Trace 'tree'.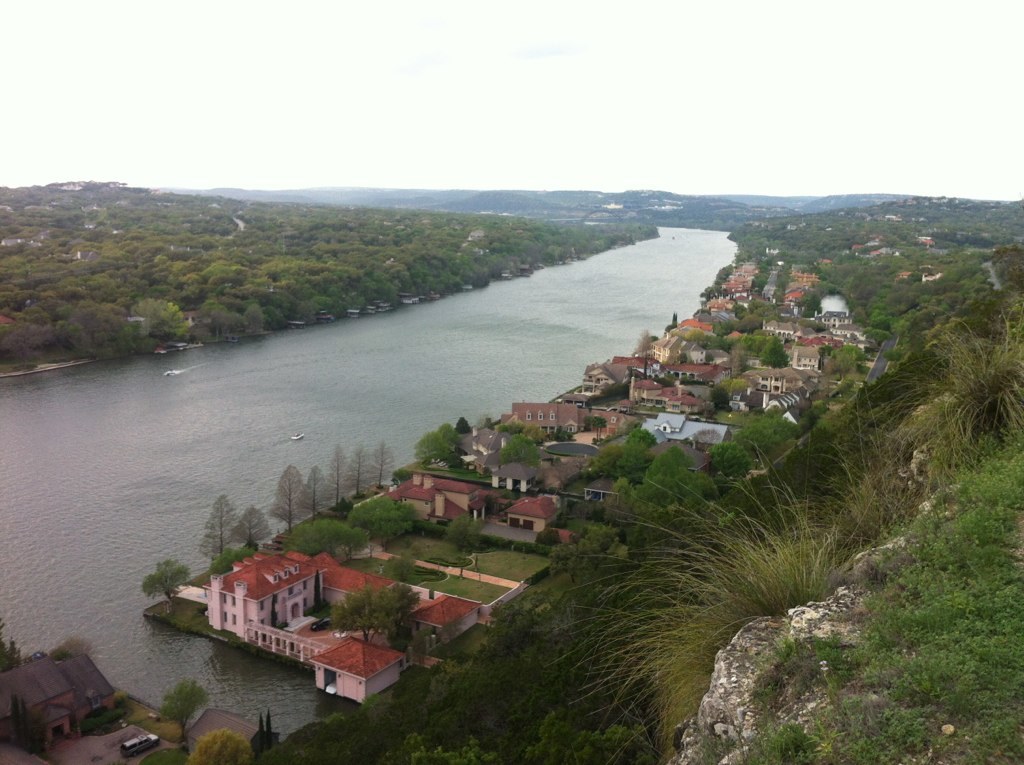
Traced to select_region(447, 510, 494, 553).
